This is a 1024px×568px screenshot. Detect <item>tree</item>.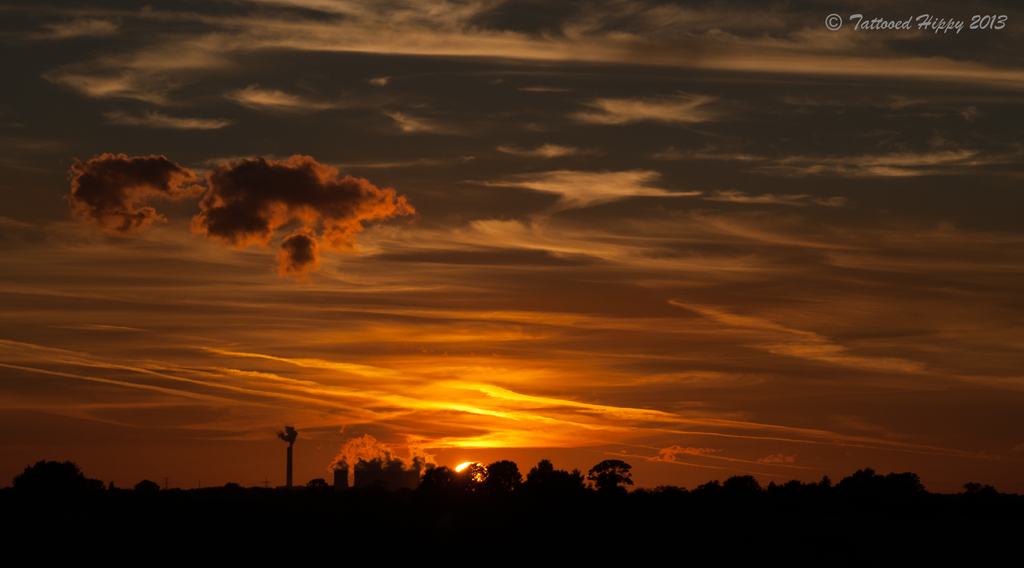
<box>457,466,483,514</box>.
